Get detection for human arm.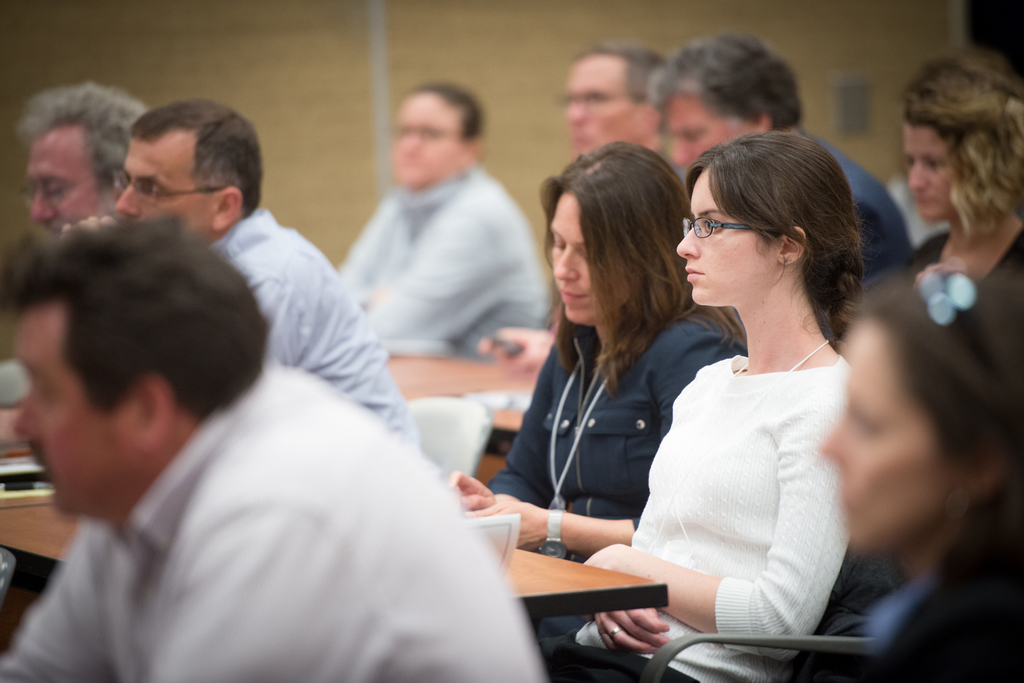
Detection: x1=593 y1=607 x2=690 y2=659.
